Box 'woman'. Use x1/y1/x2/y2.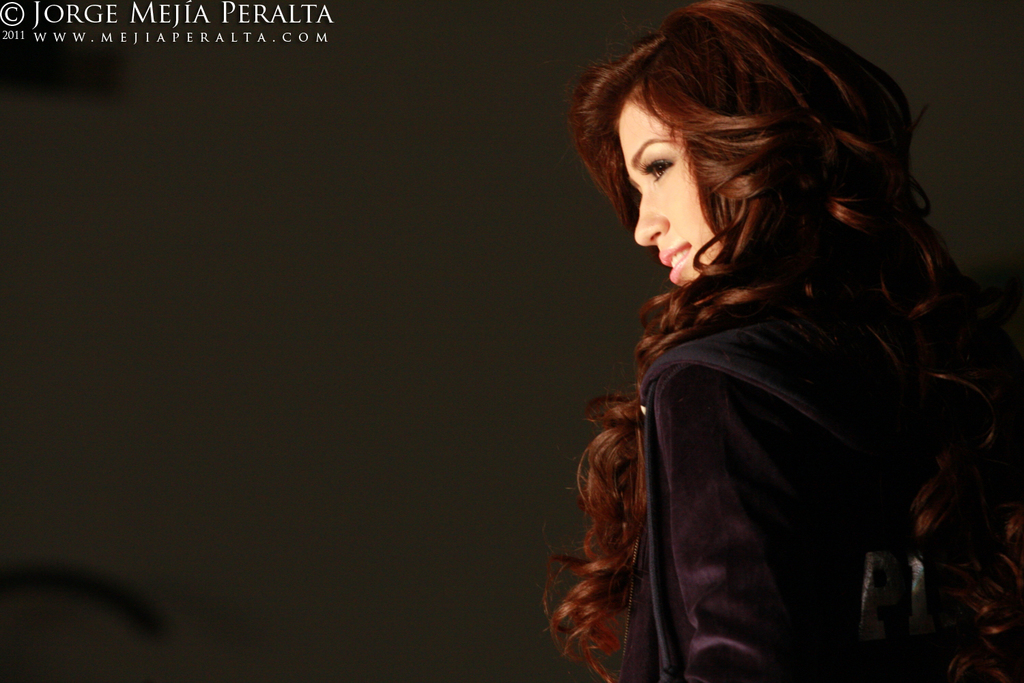
543/0/1023/682.
